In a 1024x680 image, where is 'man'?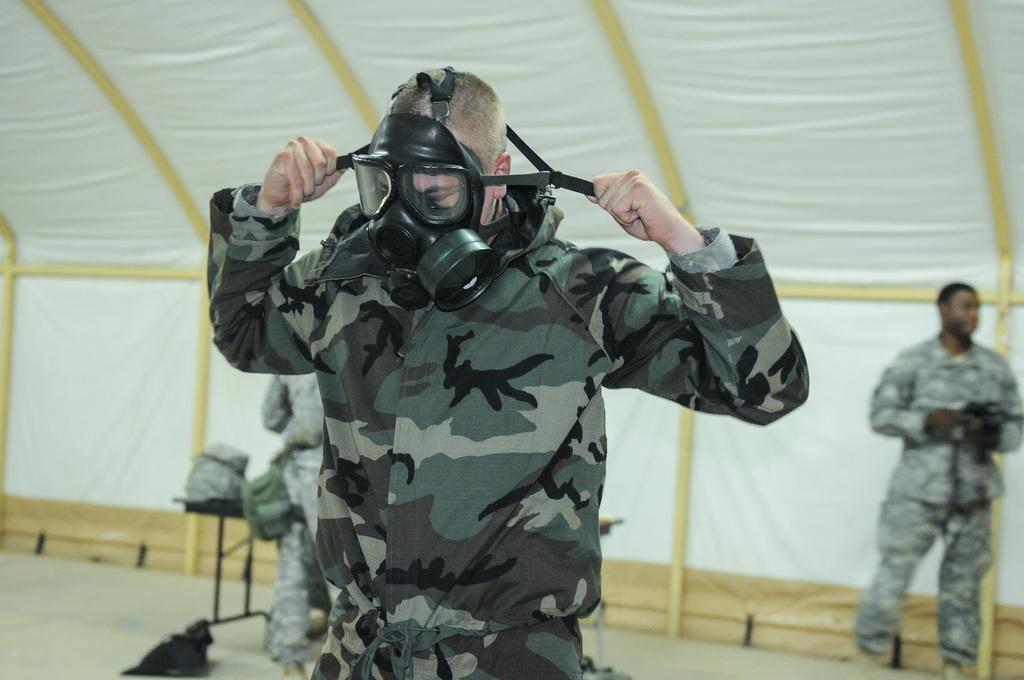
204/67/809/679.
